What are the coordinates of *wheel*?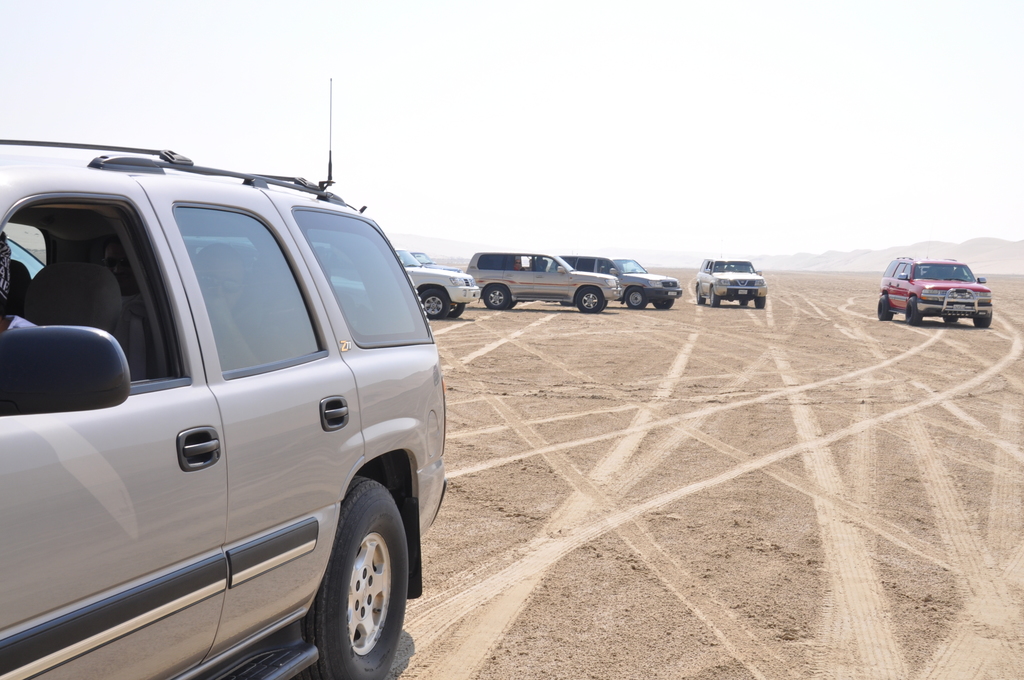
region(750, 295, 765, 309).
